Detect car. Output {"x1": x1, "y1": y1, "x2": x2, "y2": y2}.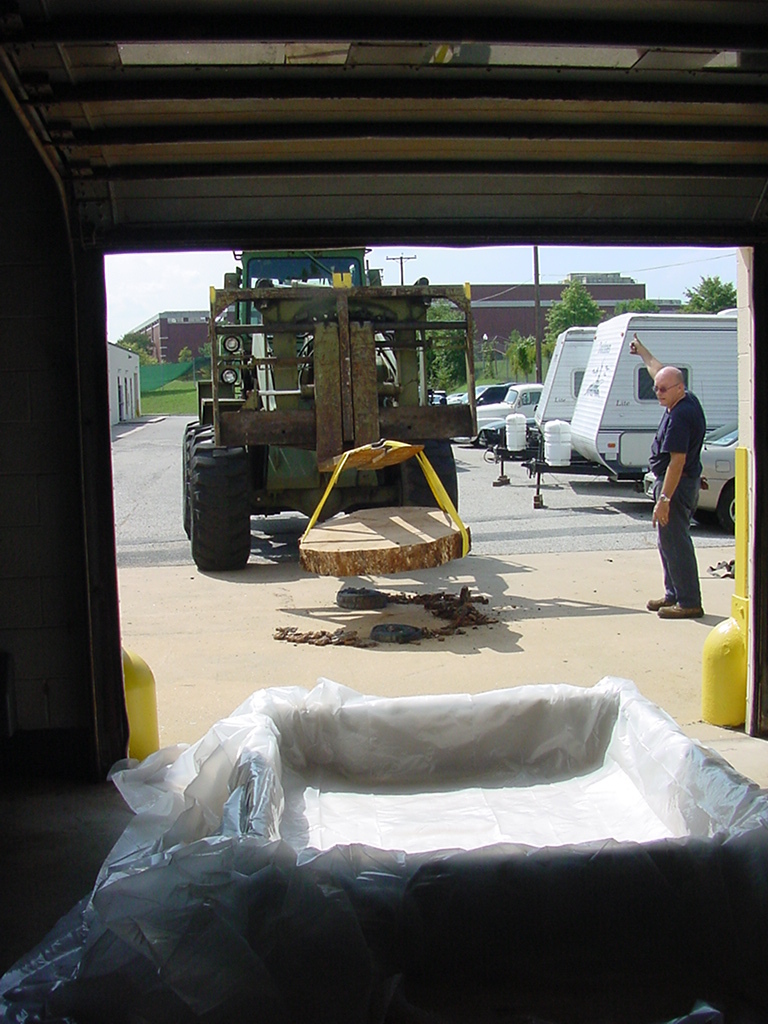
{"x1": 452, "y1": 381, "x2": 558, "y2": 453}.
